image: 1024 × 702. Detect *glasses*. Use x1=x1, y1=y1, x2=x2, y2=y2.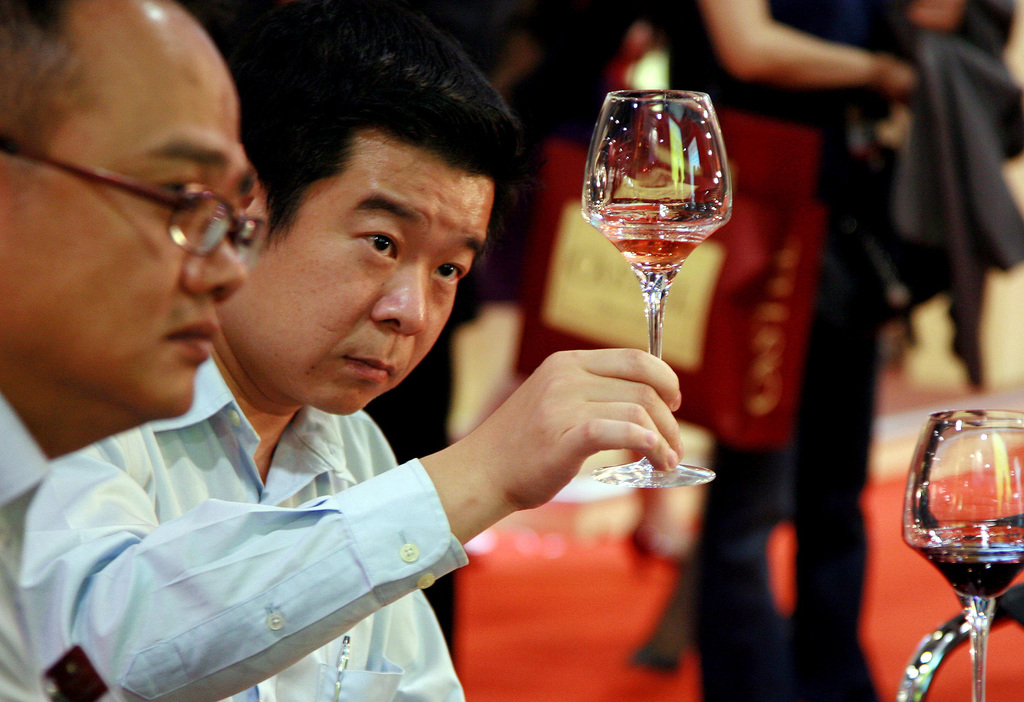
x1=16, y1=147, x2=271, y2=254.
